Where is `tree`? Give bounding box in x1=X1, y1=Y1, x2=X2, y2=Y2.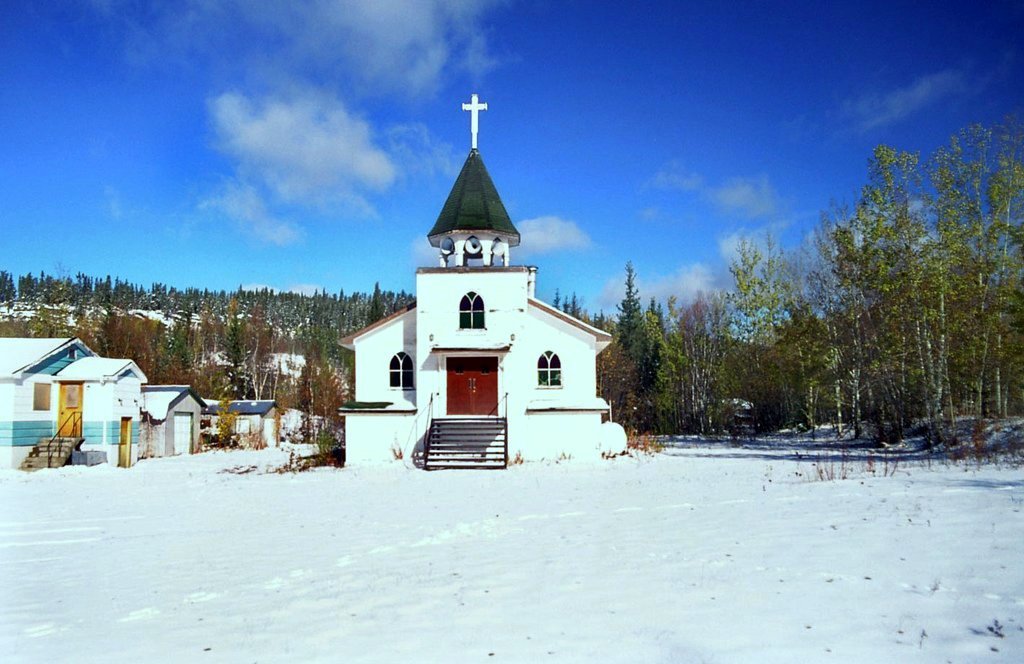
x1=619, y1=121, x2=1022, y2=448.
